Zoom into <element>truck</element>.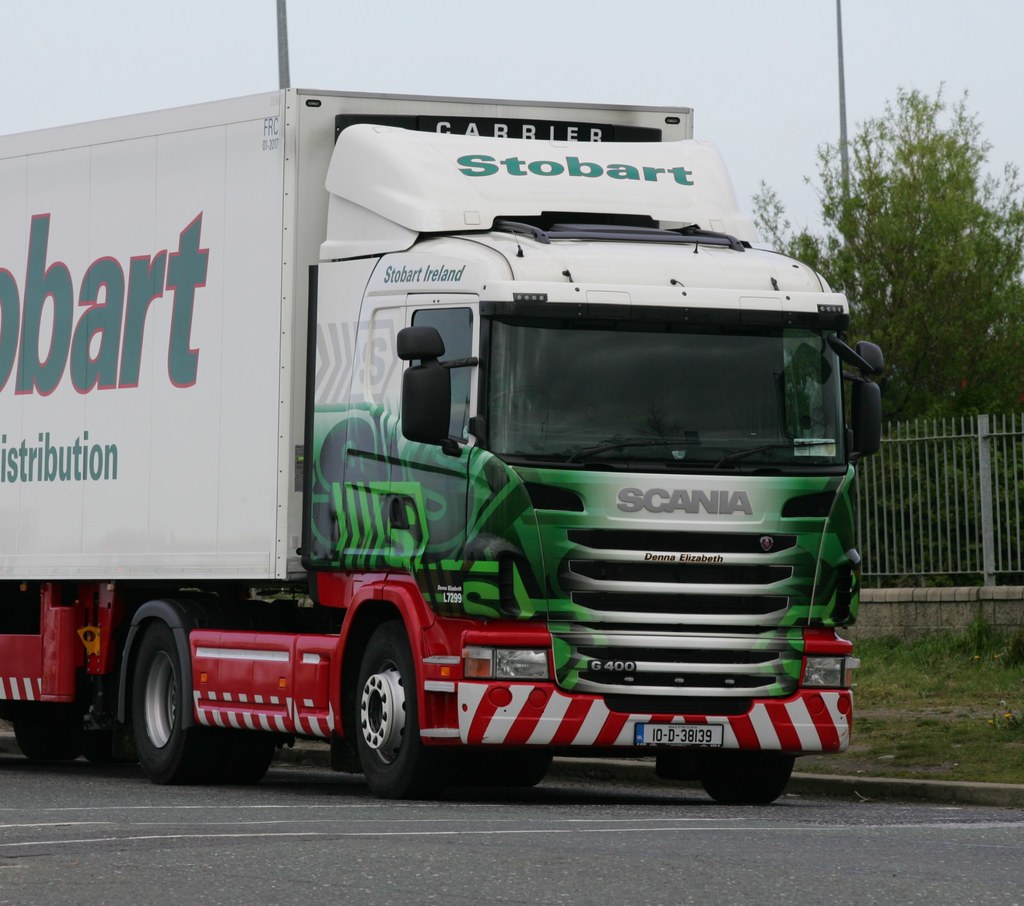
Zoom target: x1=10 y1=78 x2=876 y2=833.
